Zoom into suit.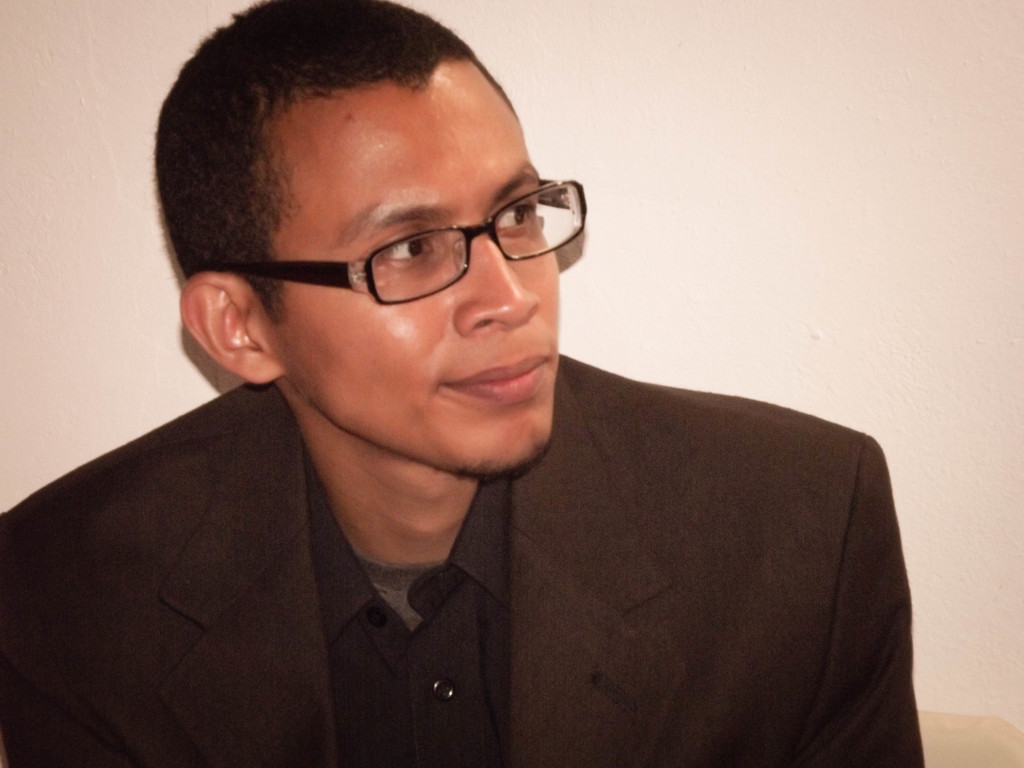
Zoom target: 56, 202, 909, 761.
